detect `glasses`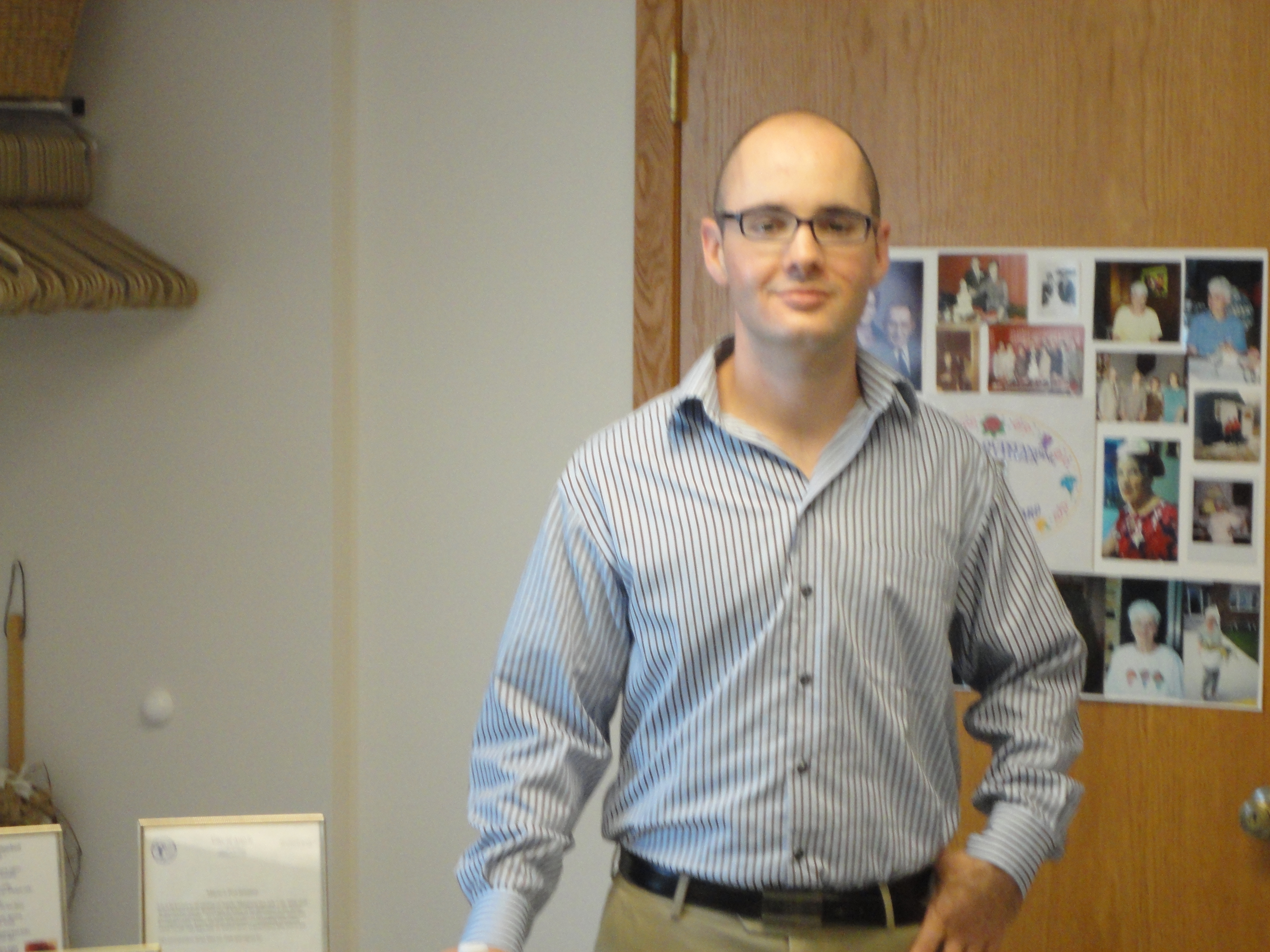
box=[210, 58, 262, 74]
